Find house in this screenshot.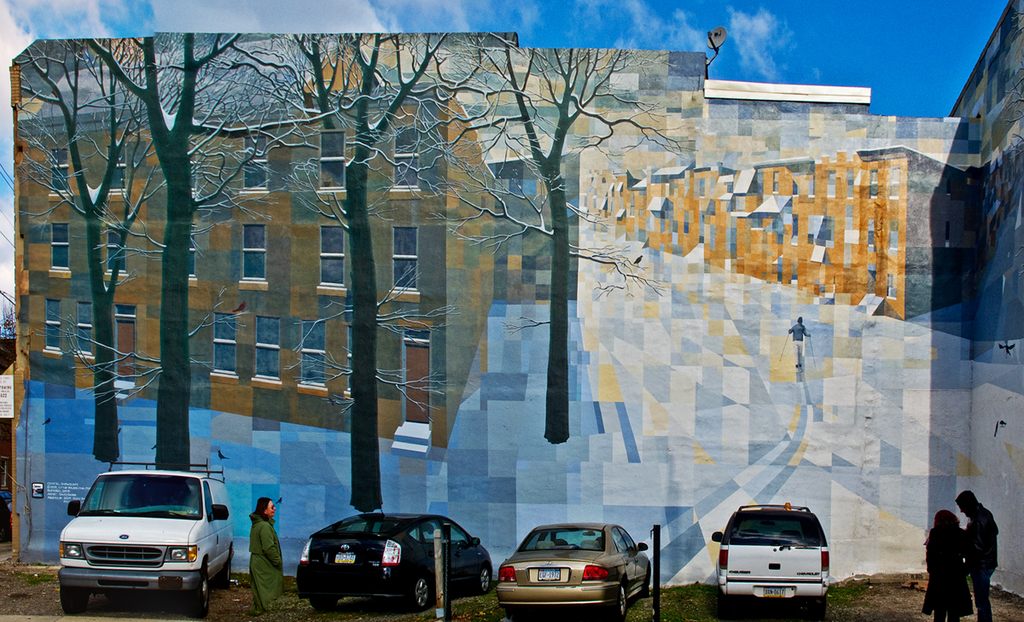
The bounding box for house is 11:31:492:456.
